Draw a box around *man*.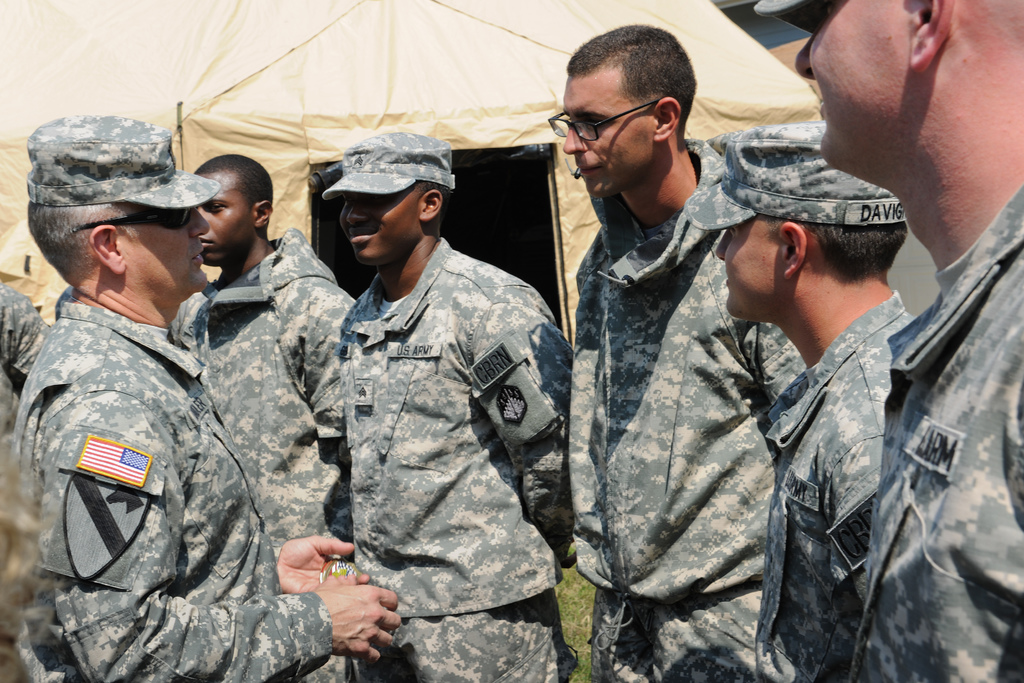
box=[766, 0, 1023, 670].
